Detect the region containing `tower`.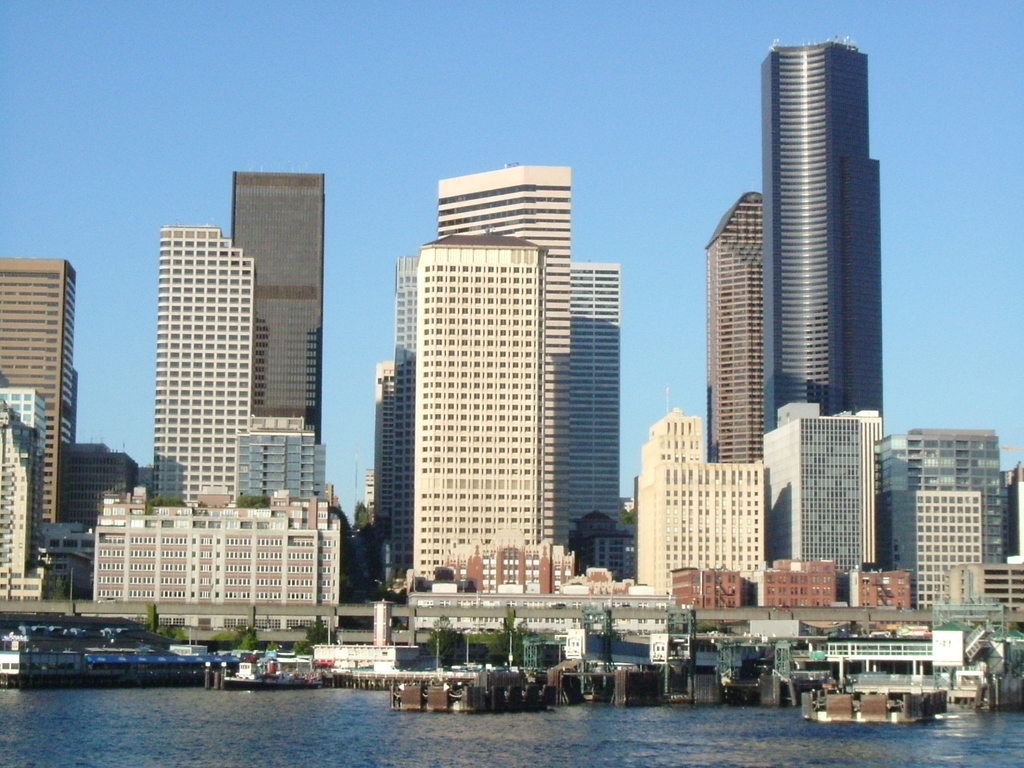
bbox=(228, 170, 332, 498).
